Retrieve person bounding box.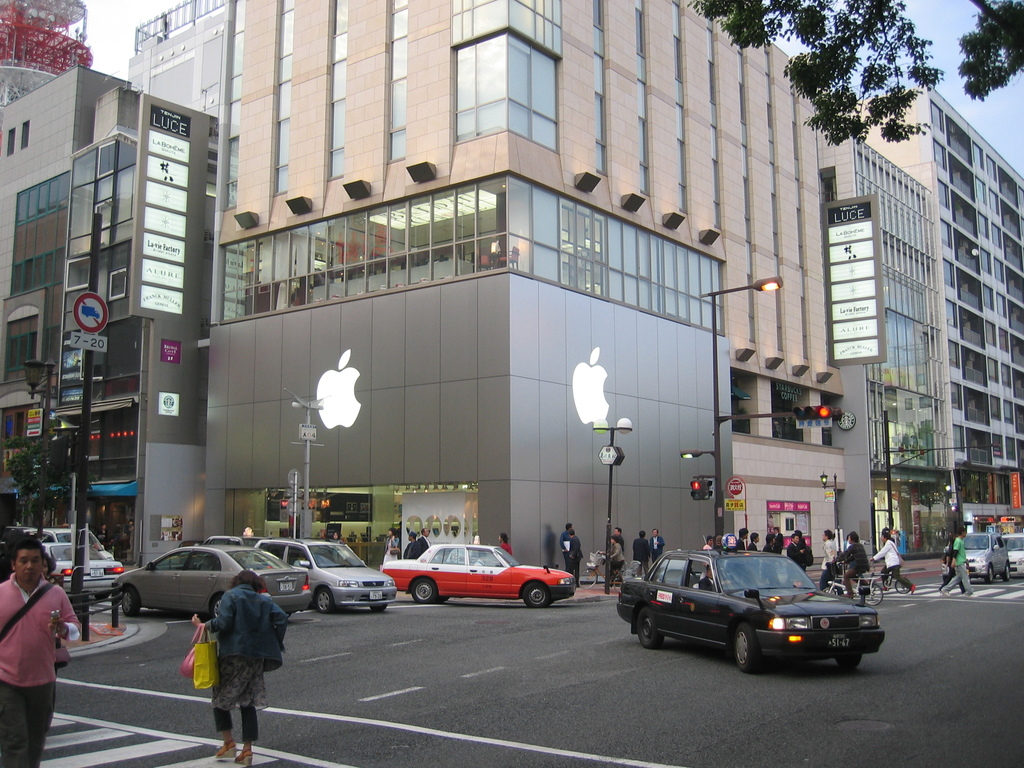
Bounding box: select_region(610, 528, 626, 554).
